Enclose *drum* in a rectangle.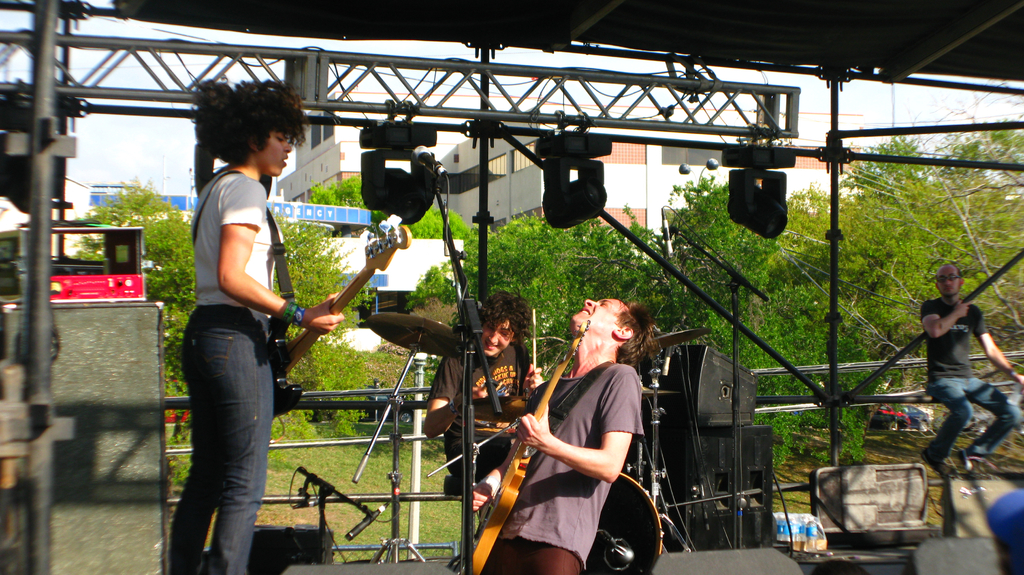
left=457, top=393, right=528, bottom=439.
